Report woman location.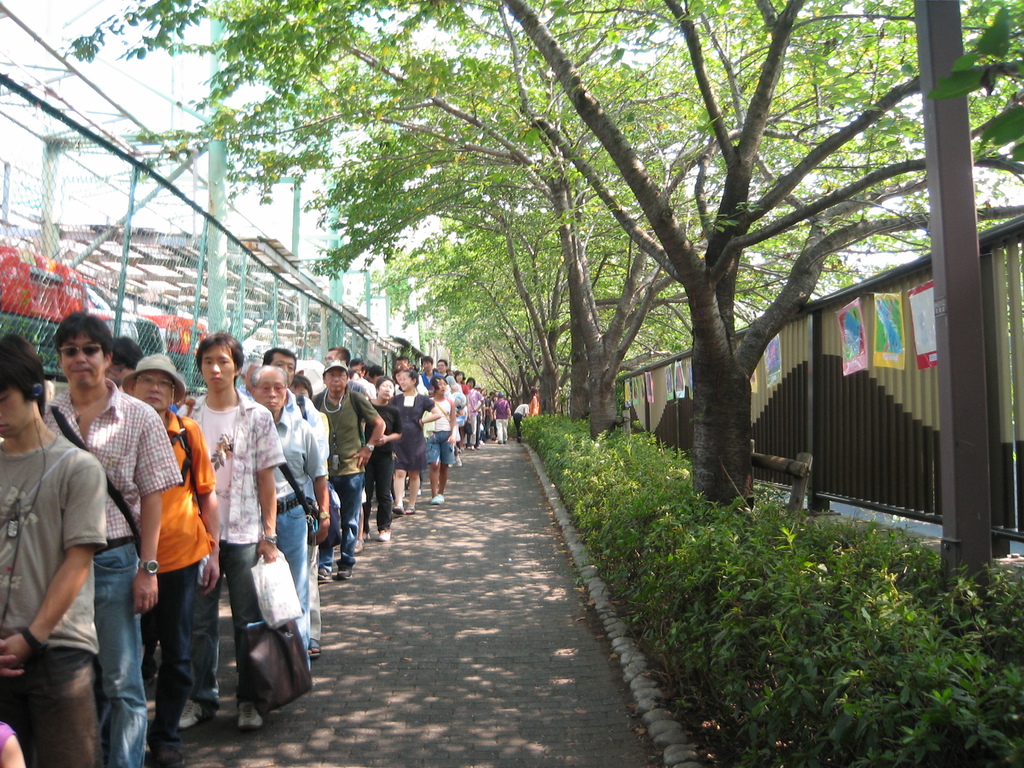
Report: select_region(527, 387, 540, 419).
